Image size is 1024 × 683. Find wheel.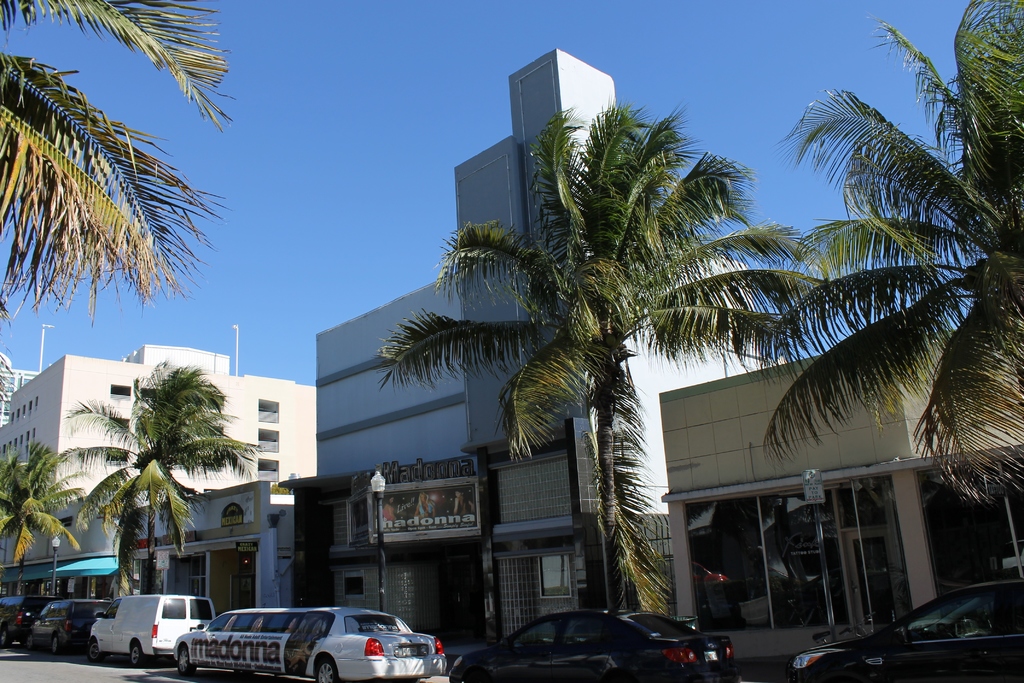
{"left": 314, "top": 656, "right": 337, "bottom": 682}.
